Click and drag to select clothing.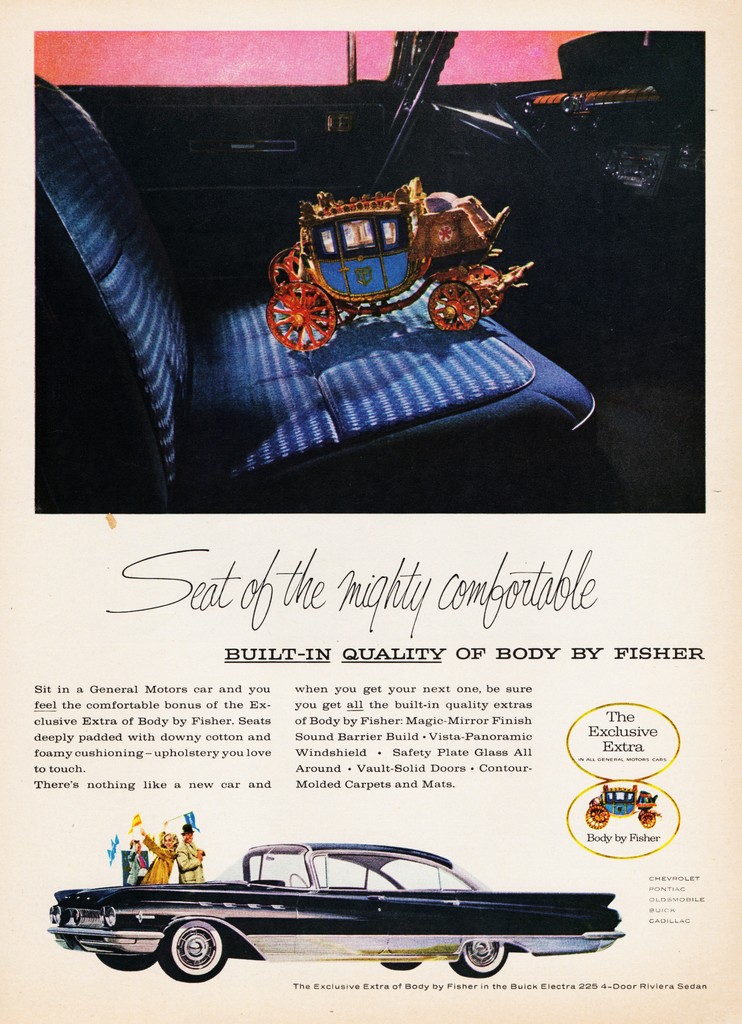
Selection: select_region(139, 833, 175, 892).
